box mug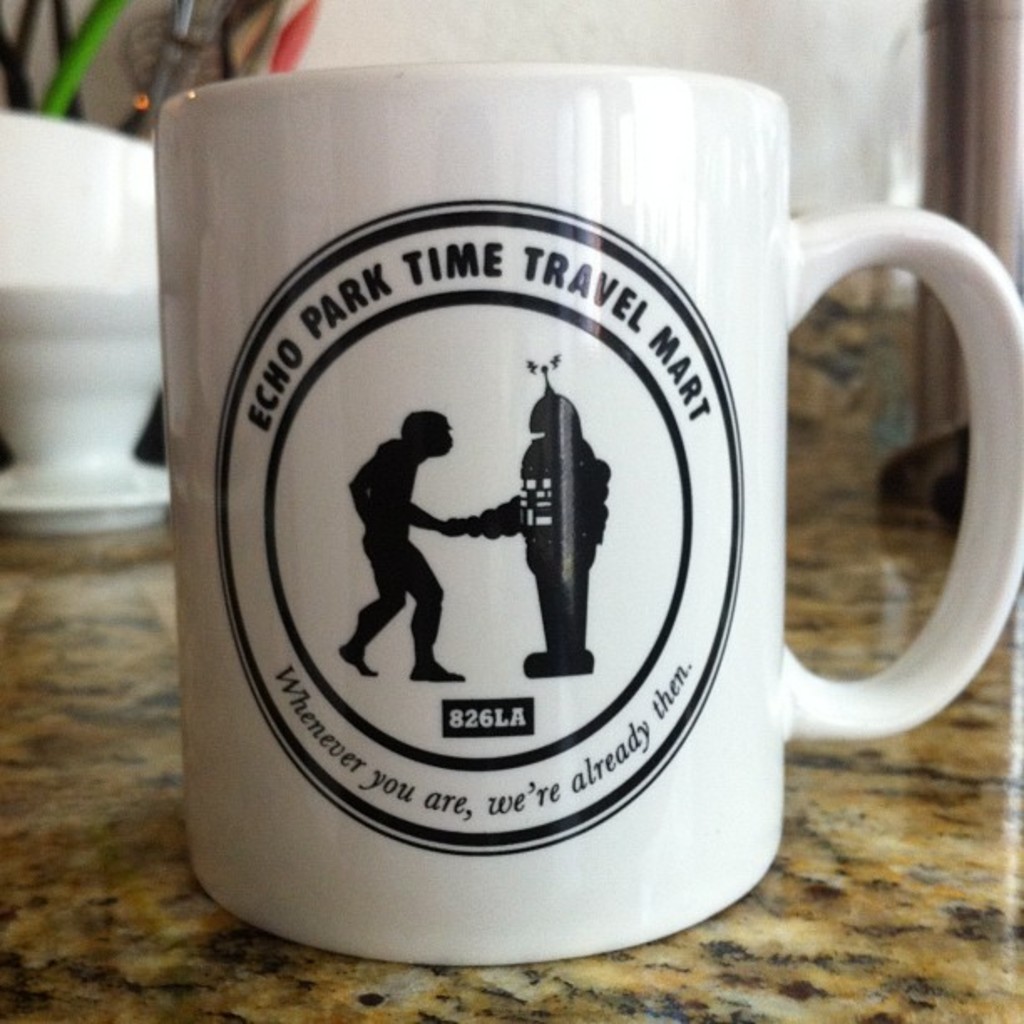
box=[146, 57, 1022, 965]
